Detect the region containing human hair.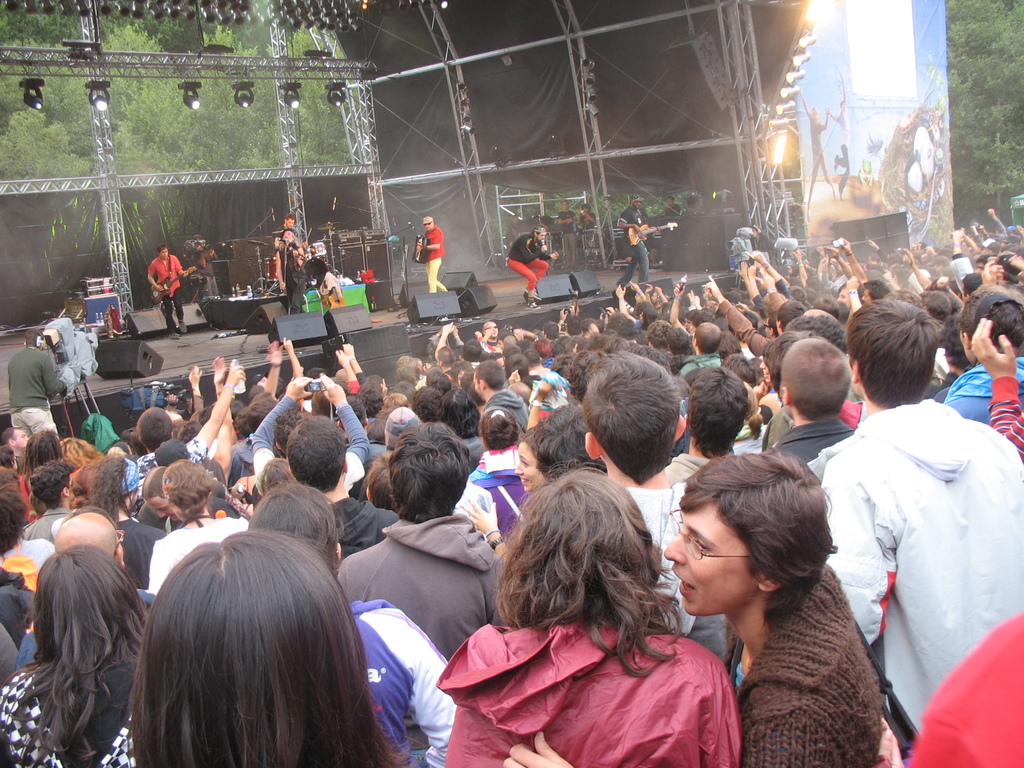
{"left": 284, "top": 212, "right": 293, "bottom": 219}.
